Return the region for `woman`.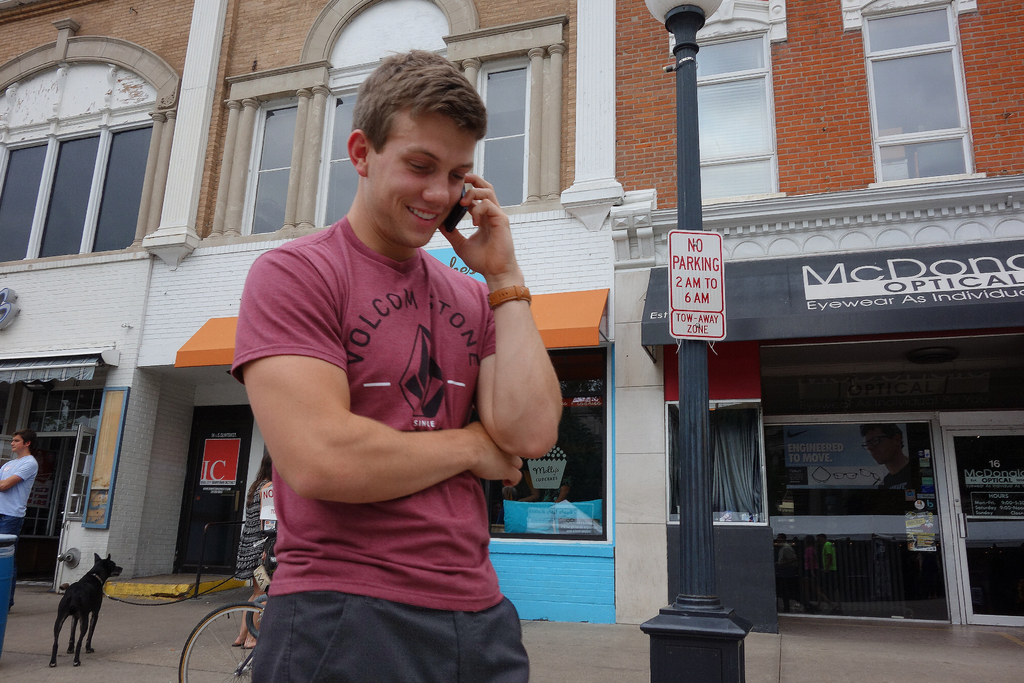
(231,453,272,650).
